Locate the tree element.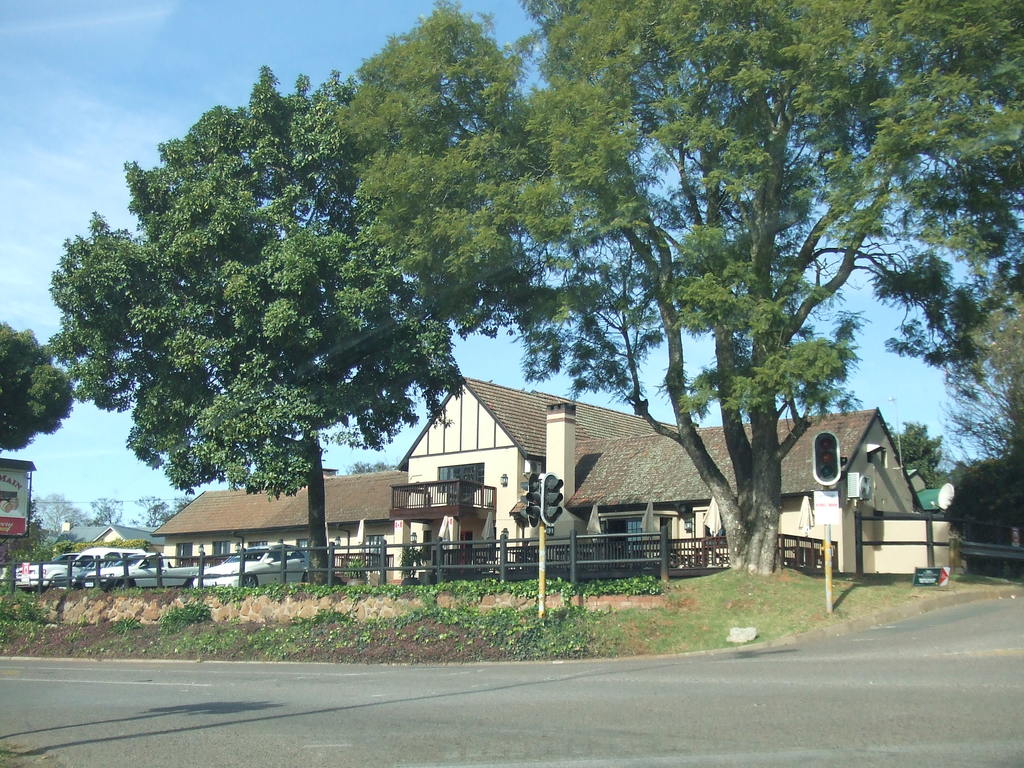
Element bbox: select_region(928, 236, 1023, 573).
